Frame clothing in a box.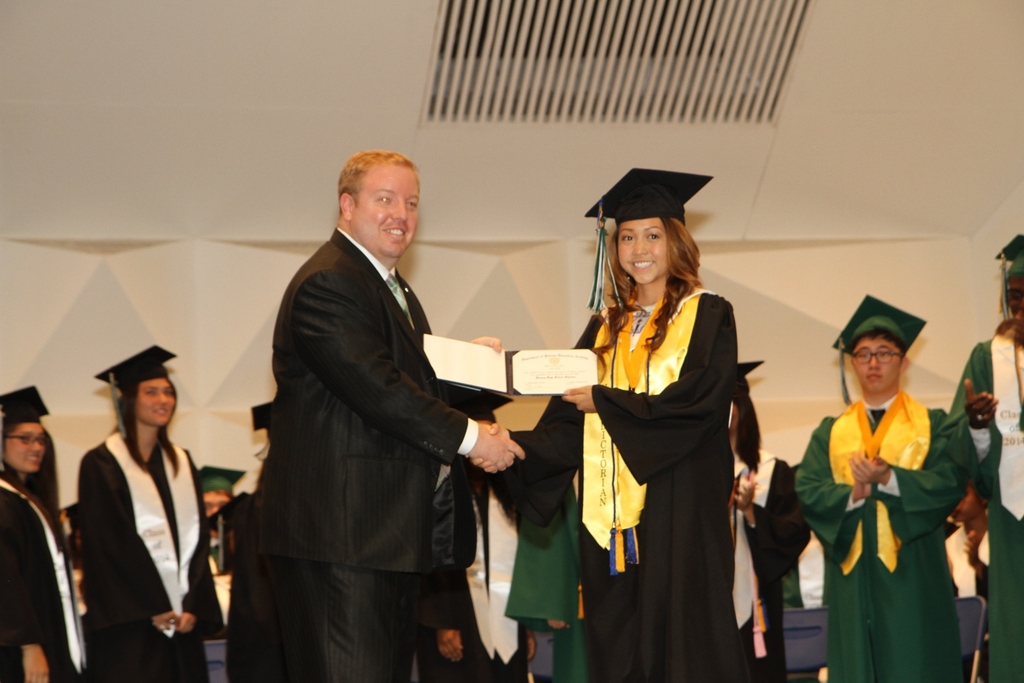
(0,464,87,682).
